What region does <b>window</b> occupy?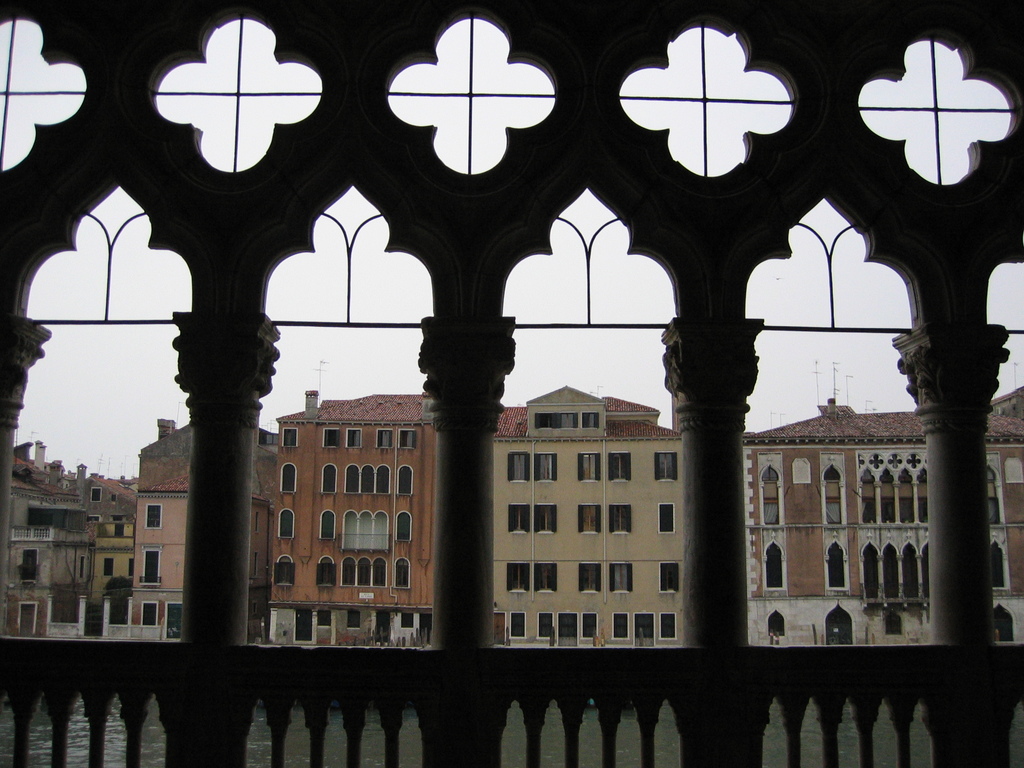
locate(611, 502, 630, 535).
